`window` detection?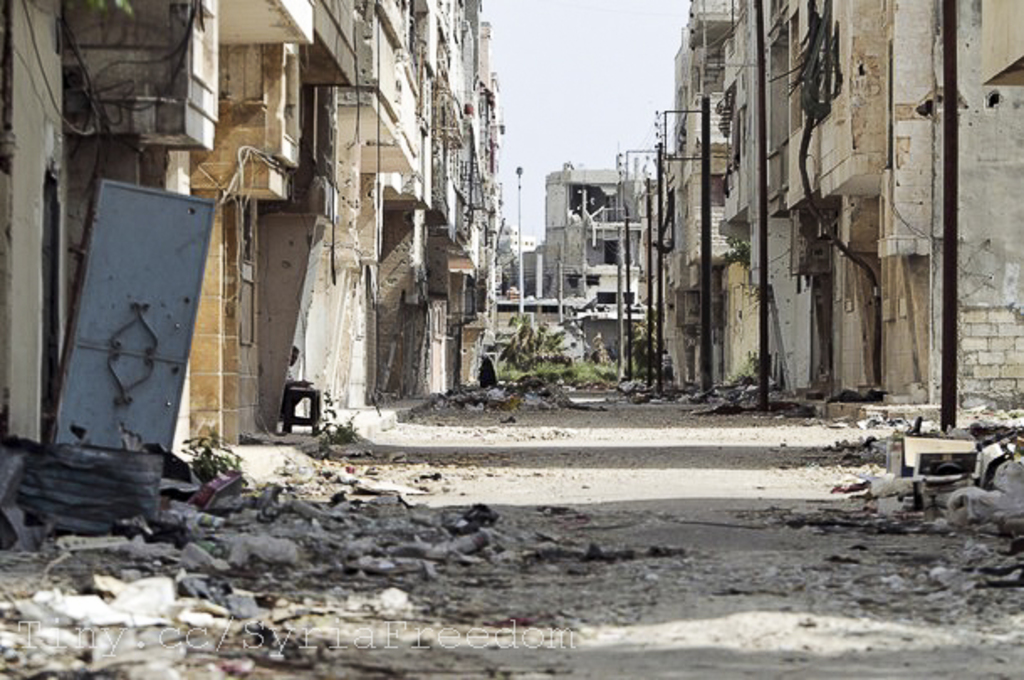
567 270 574 292
